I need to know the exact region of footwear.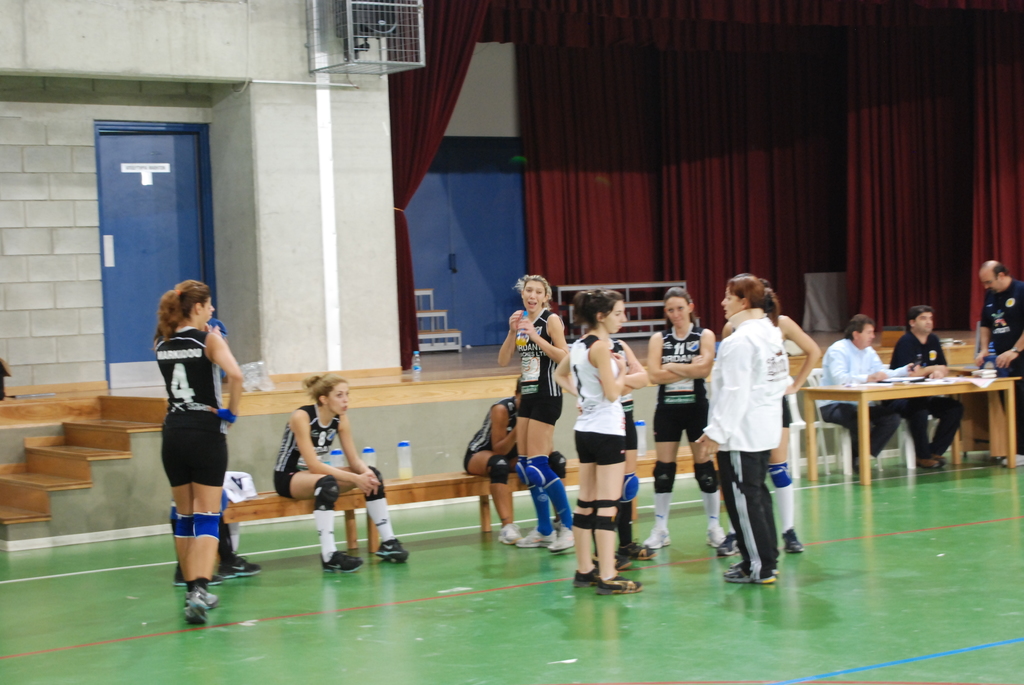
Region: x1=592, y1=569, x2=638, y2=598.
